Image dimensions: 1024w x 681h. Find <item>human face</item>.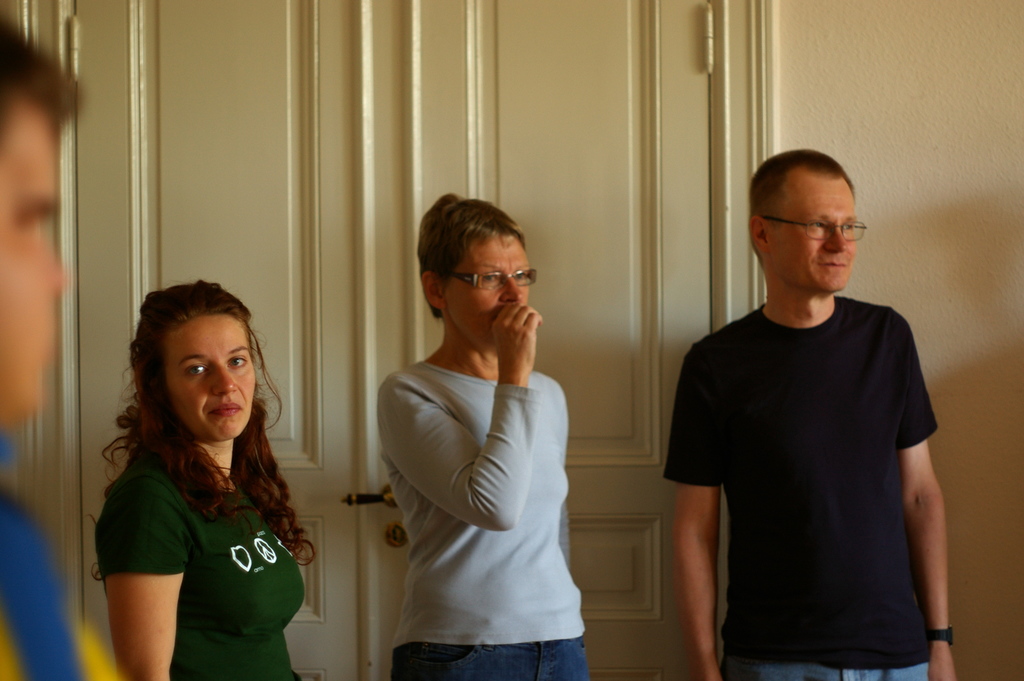
detection(446, 235, 527, 353).
